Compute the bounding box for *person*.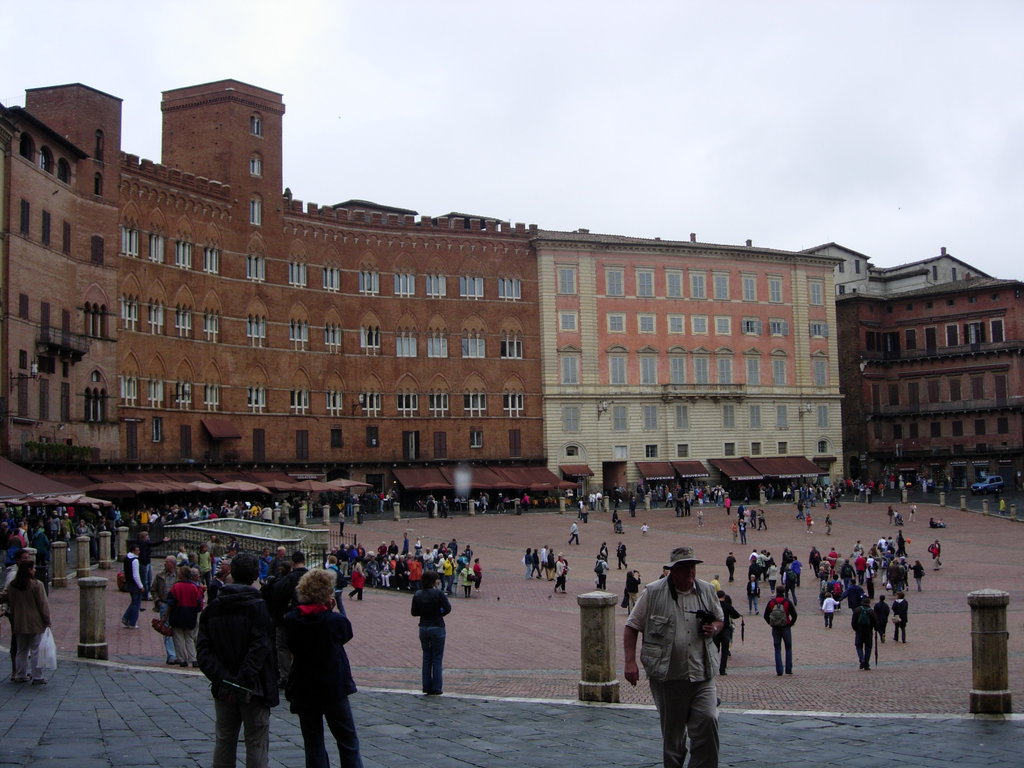
<box>908,558,924,593</box>.
